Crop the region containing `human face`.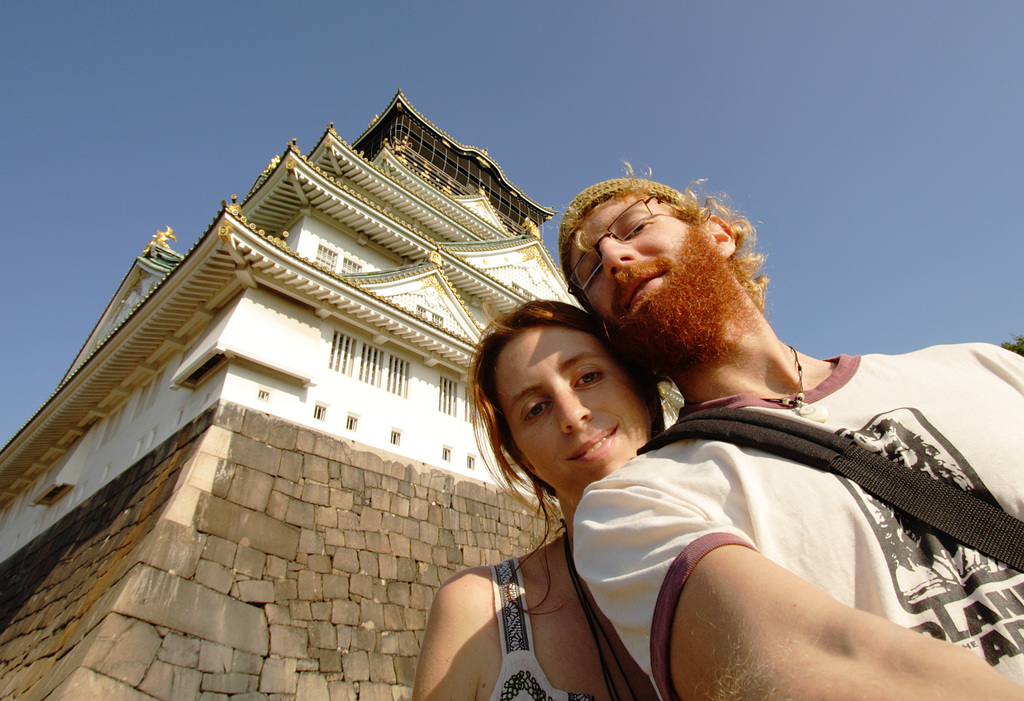
Crop region: <region>568, 187, 751, 368</region>.
